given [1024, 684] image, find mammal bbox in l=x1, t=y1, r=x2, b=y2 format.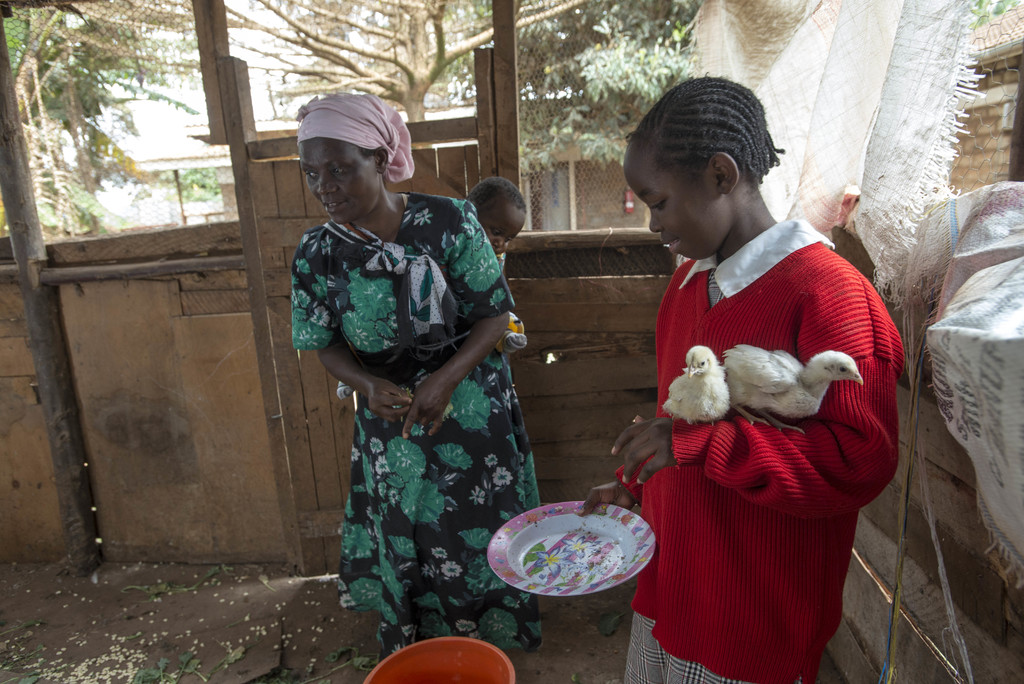
l=291, t=90, r=542, b=664.
